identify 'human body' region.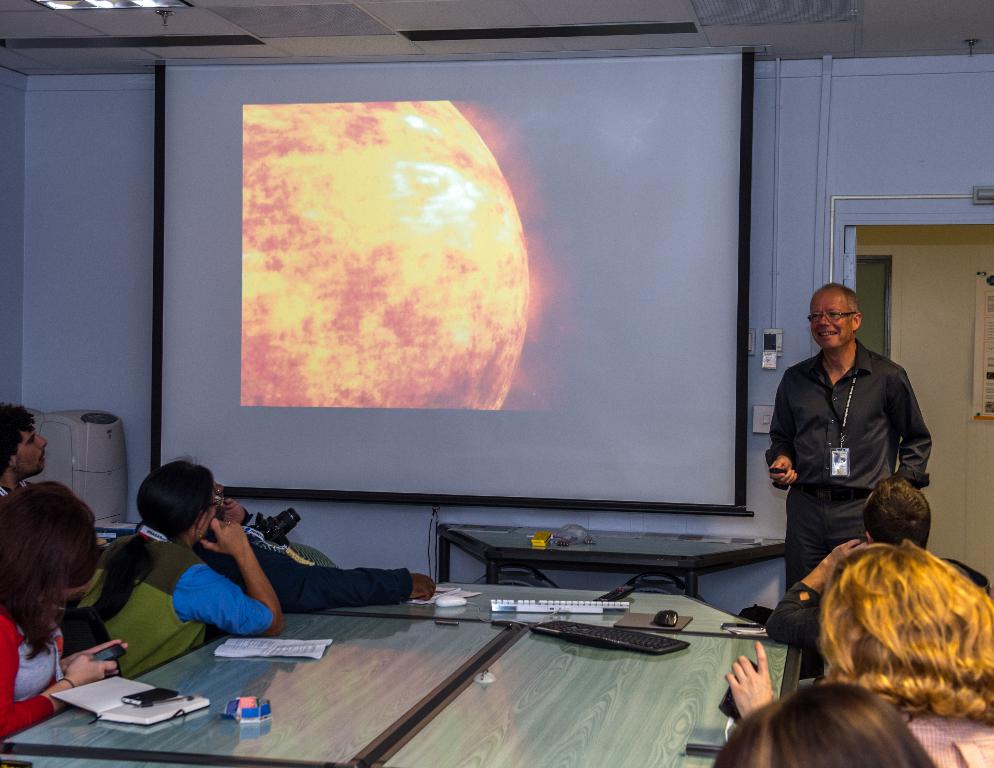
Region: <box>718,537,993,767</box>.
